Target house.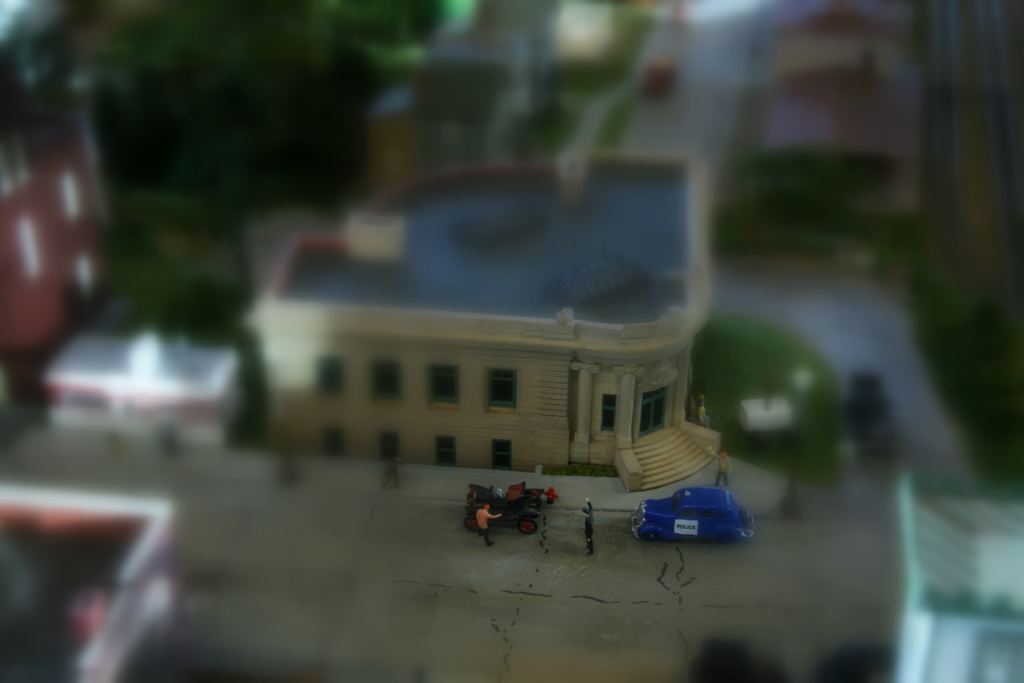
Target region: region(896, 464, 1023, 679).
